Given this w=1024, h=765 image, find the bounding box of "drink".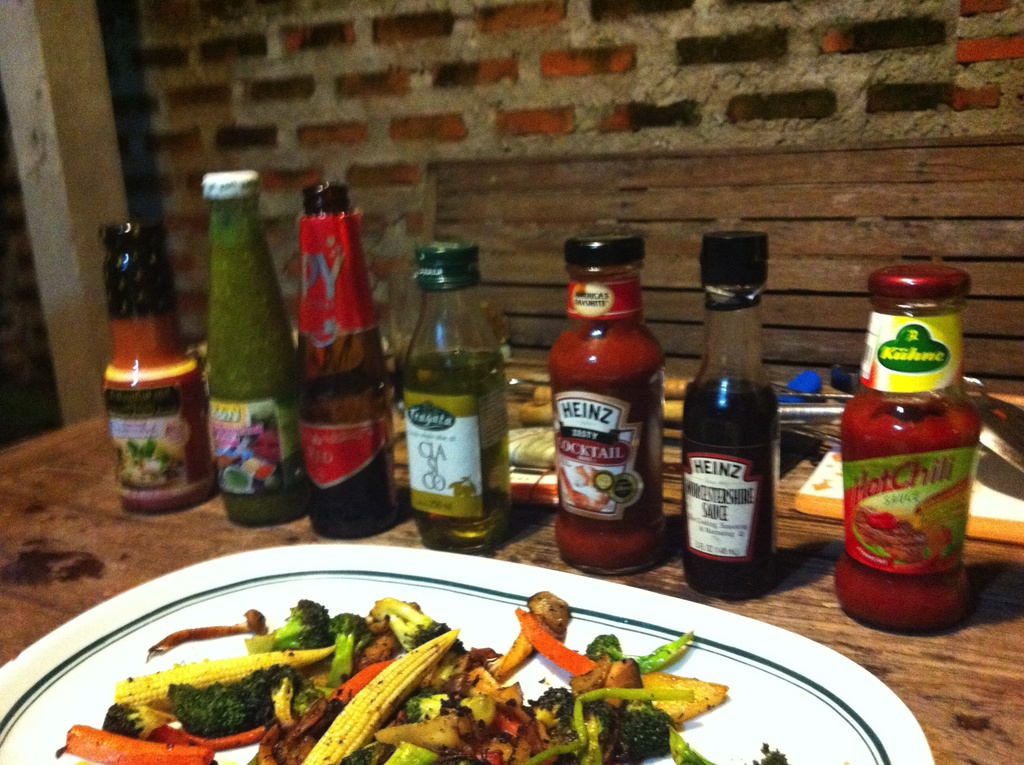
[554,240,672,579].
